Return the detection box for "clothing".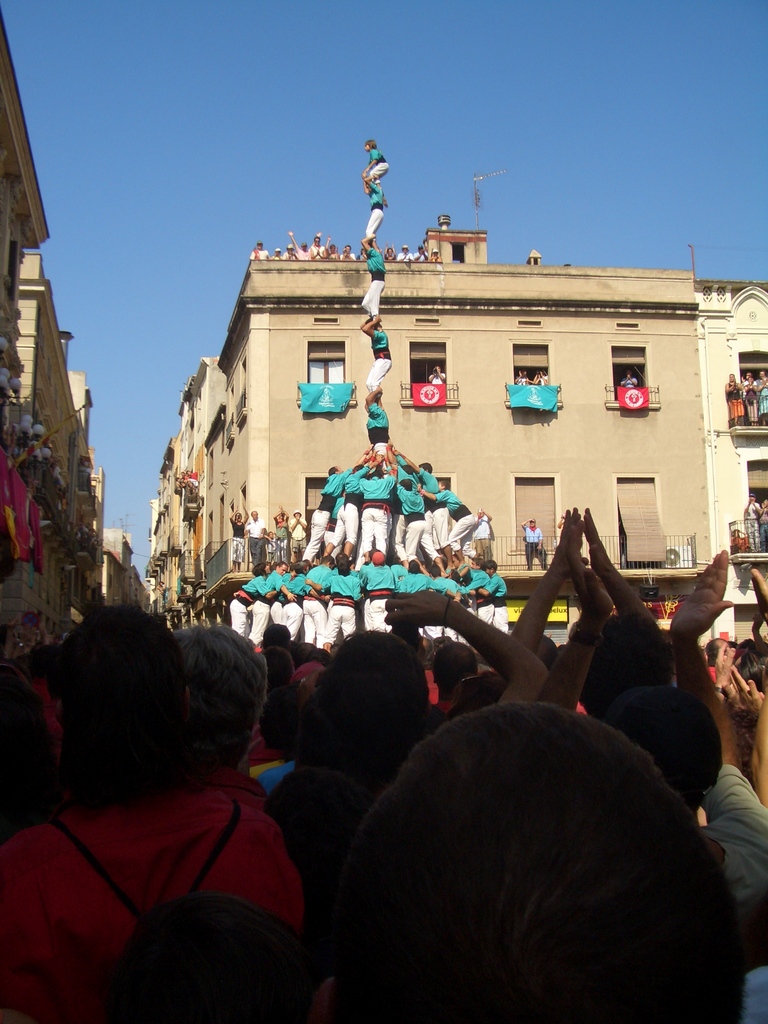
select_region(426, 252, 441, 263).
